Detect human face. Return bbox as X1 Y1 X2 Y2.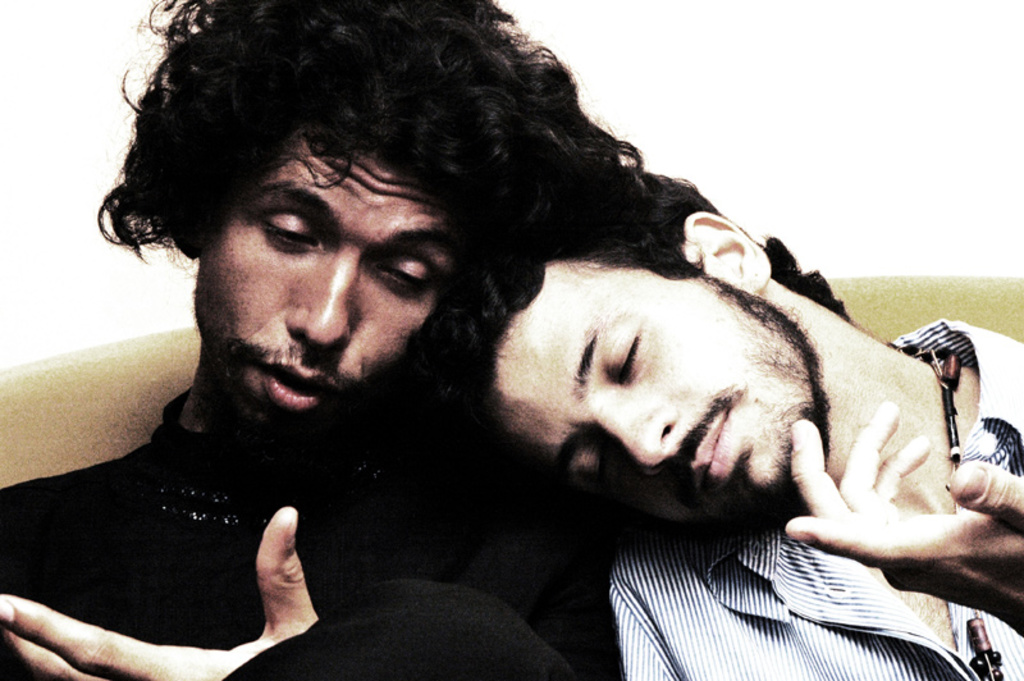
192 133 463 452.
